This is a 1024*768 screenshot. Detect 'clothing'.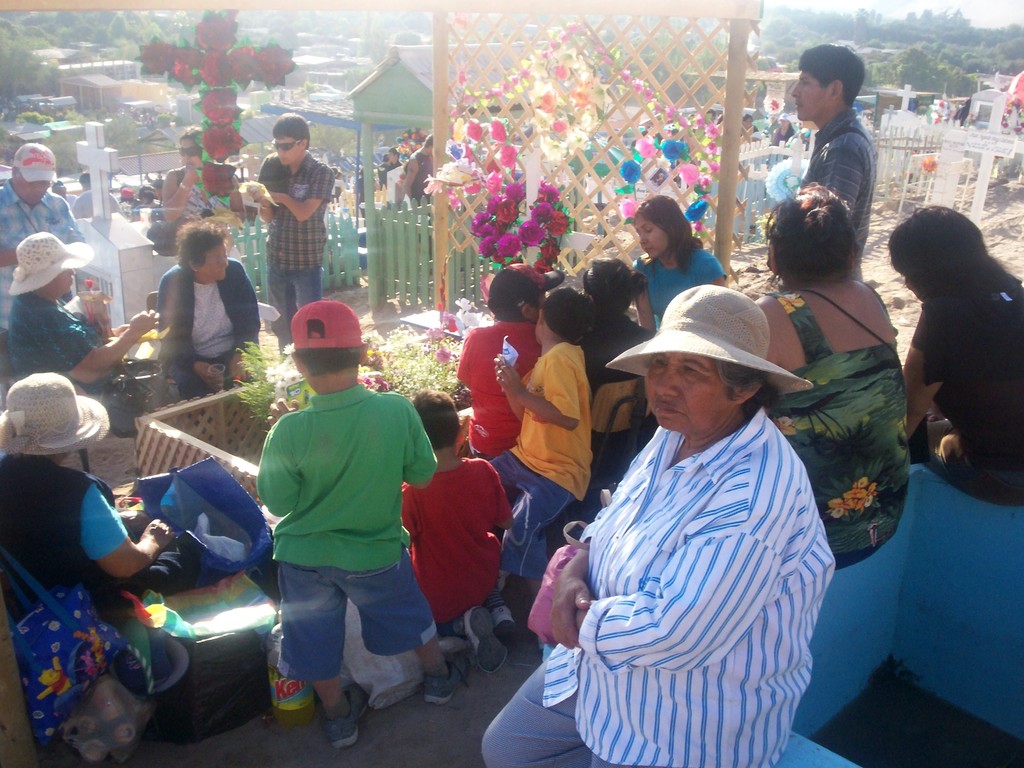
x1=906 y1=270 x2=1023 y2=506.
